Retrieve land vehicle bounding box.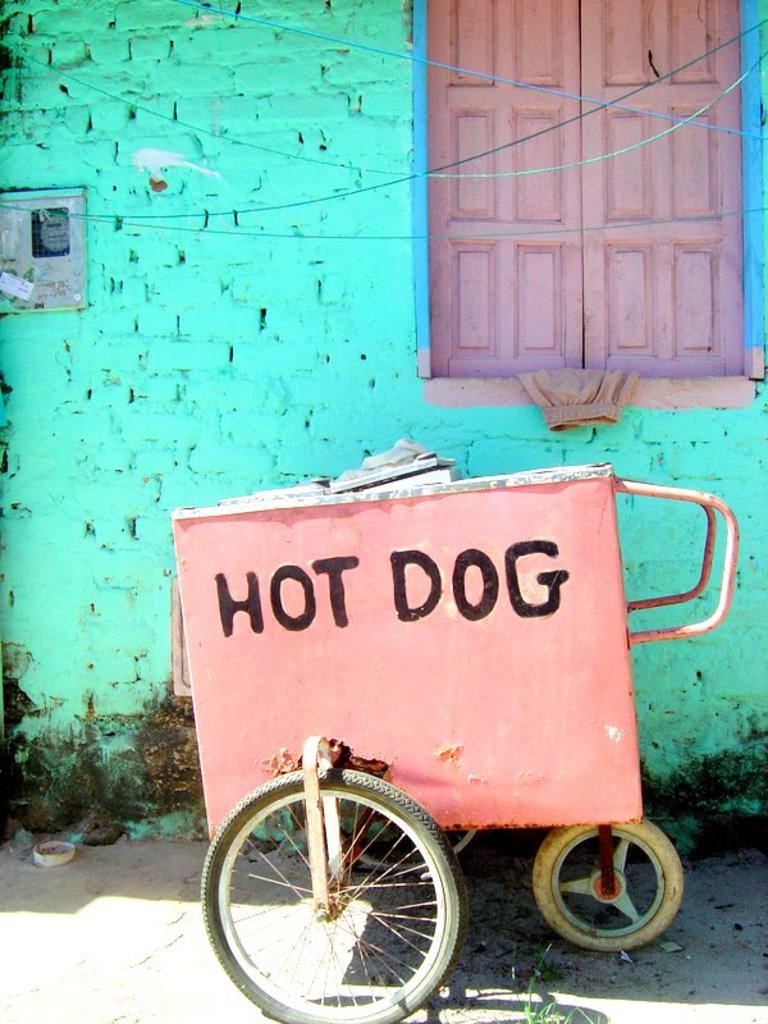
Bounding box: bbox=(166, 545, 660, 1016).
